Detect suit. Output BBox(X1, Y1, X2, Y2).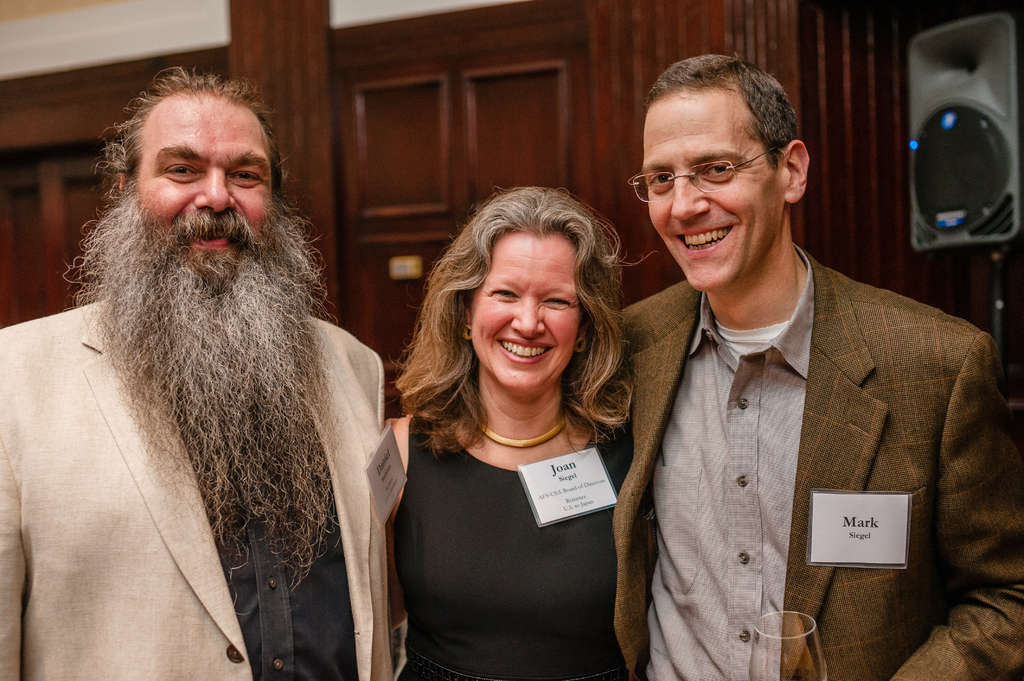
BBox(0, 298, 387, 680).
